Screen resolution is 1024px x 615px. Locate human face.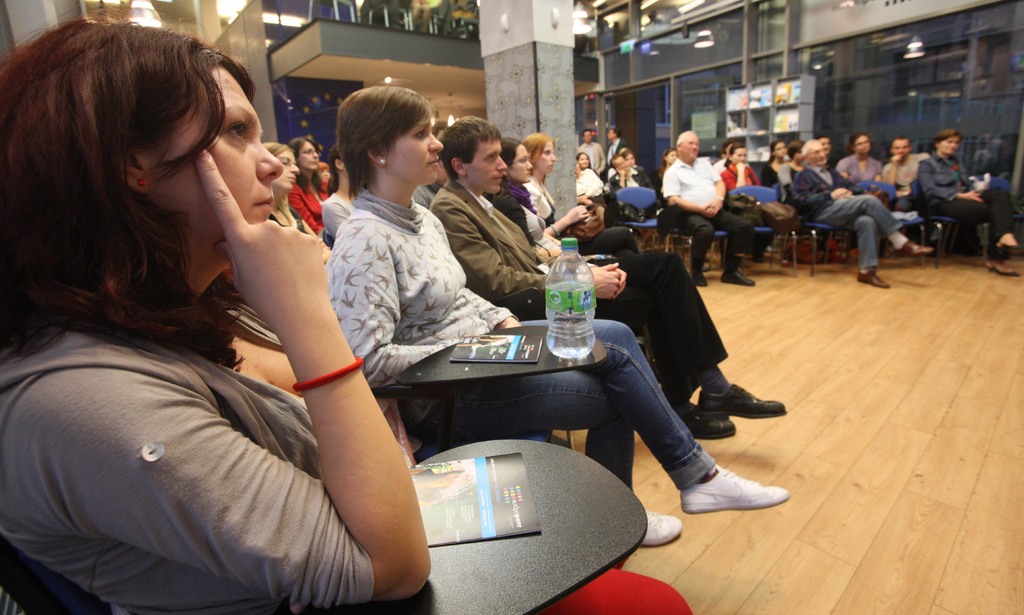
bbox=[459, 134, 503, 192].
